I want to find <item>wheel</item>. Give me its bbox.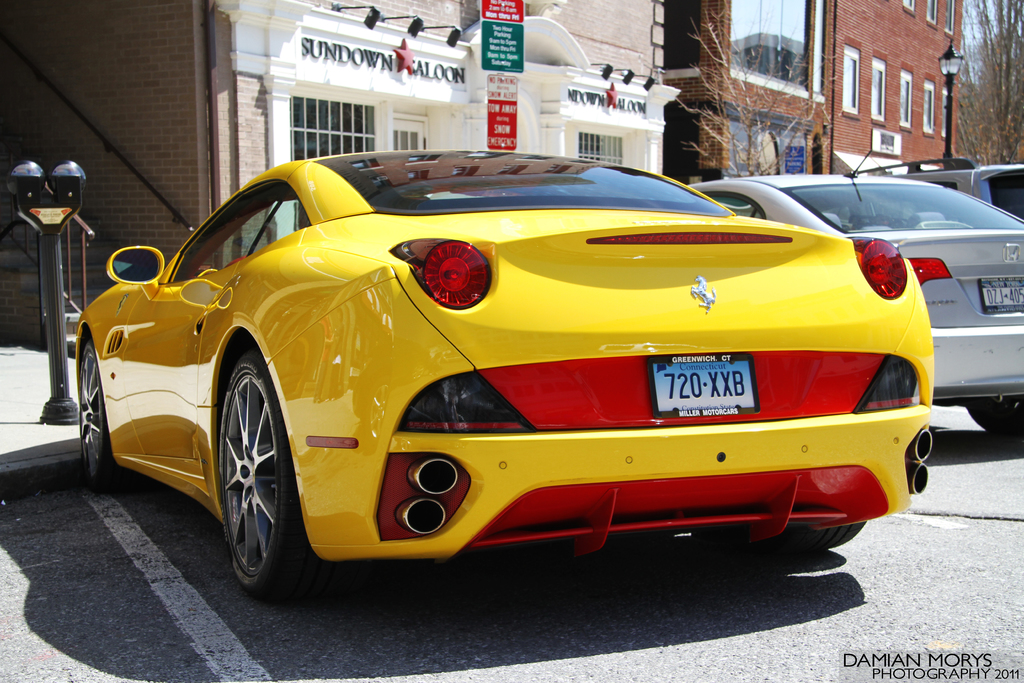
BBox(84, 332, 134, 493).
